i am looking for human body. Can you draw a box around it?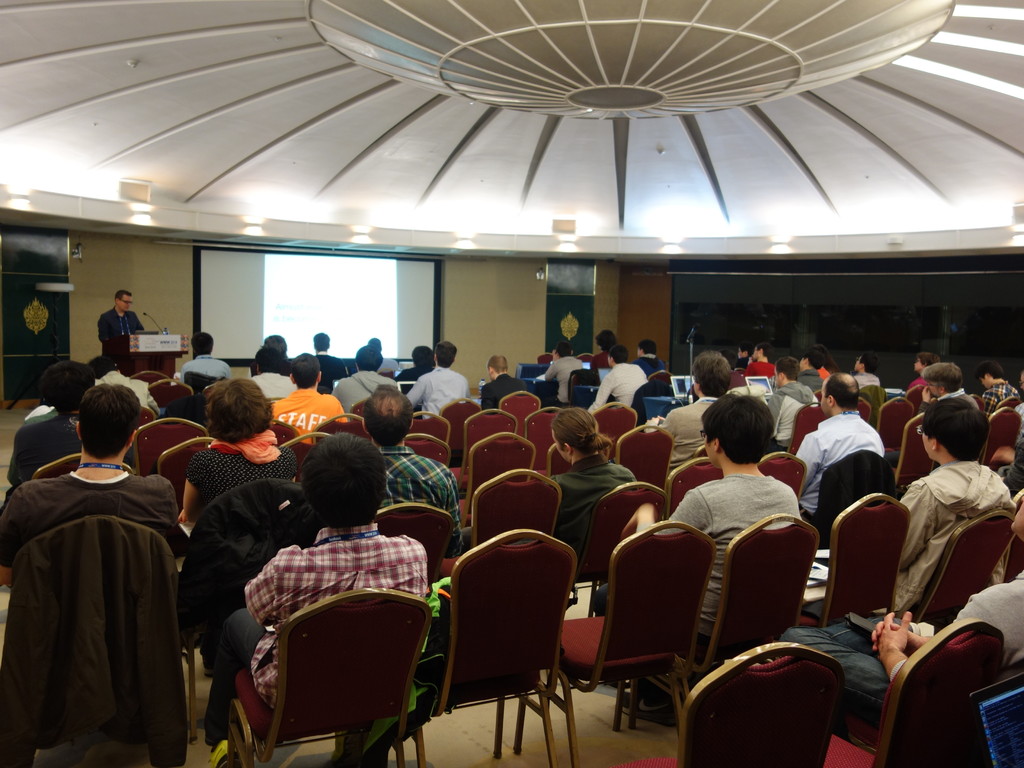
Sure, the bounding box is [974,359,1015,415].
